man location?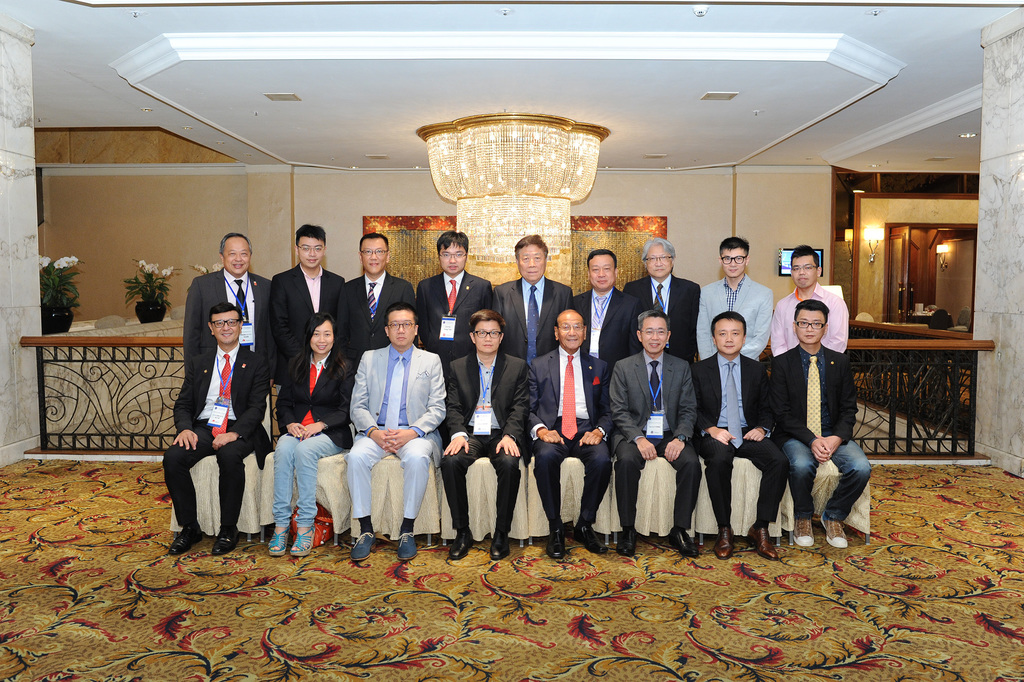
<bbox>414, 231, 495, 363</bbox>
